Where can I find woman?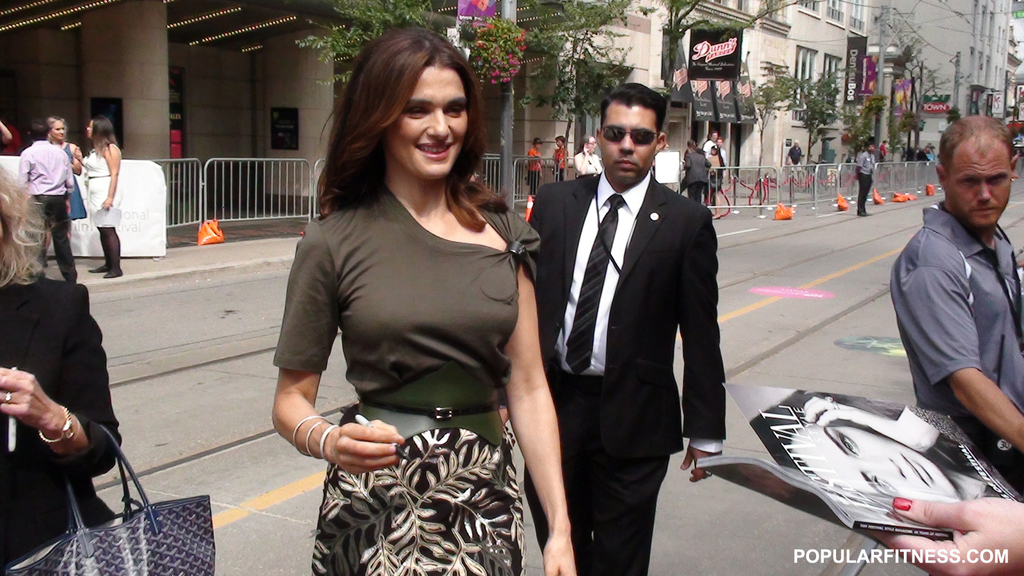
You can find it at {"left": 42, "top": 117, "right": 89, "bottom": 269}.
